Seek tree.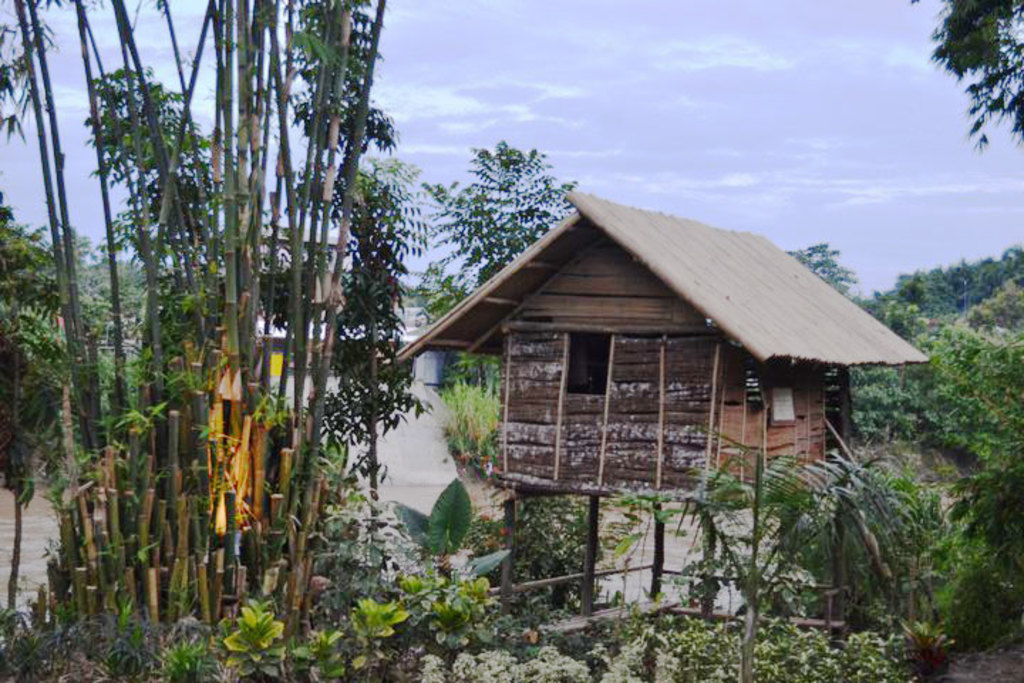
left=0, top=0, right=428, bottom=682.
